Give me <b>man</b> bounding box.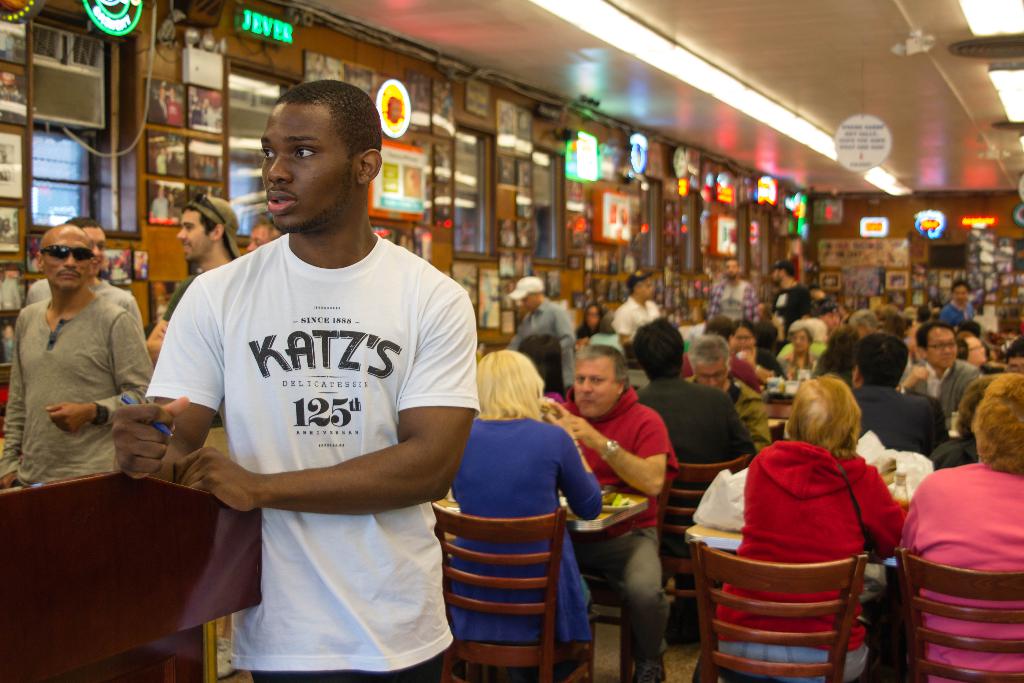
611 267 666 352.
